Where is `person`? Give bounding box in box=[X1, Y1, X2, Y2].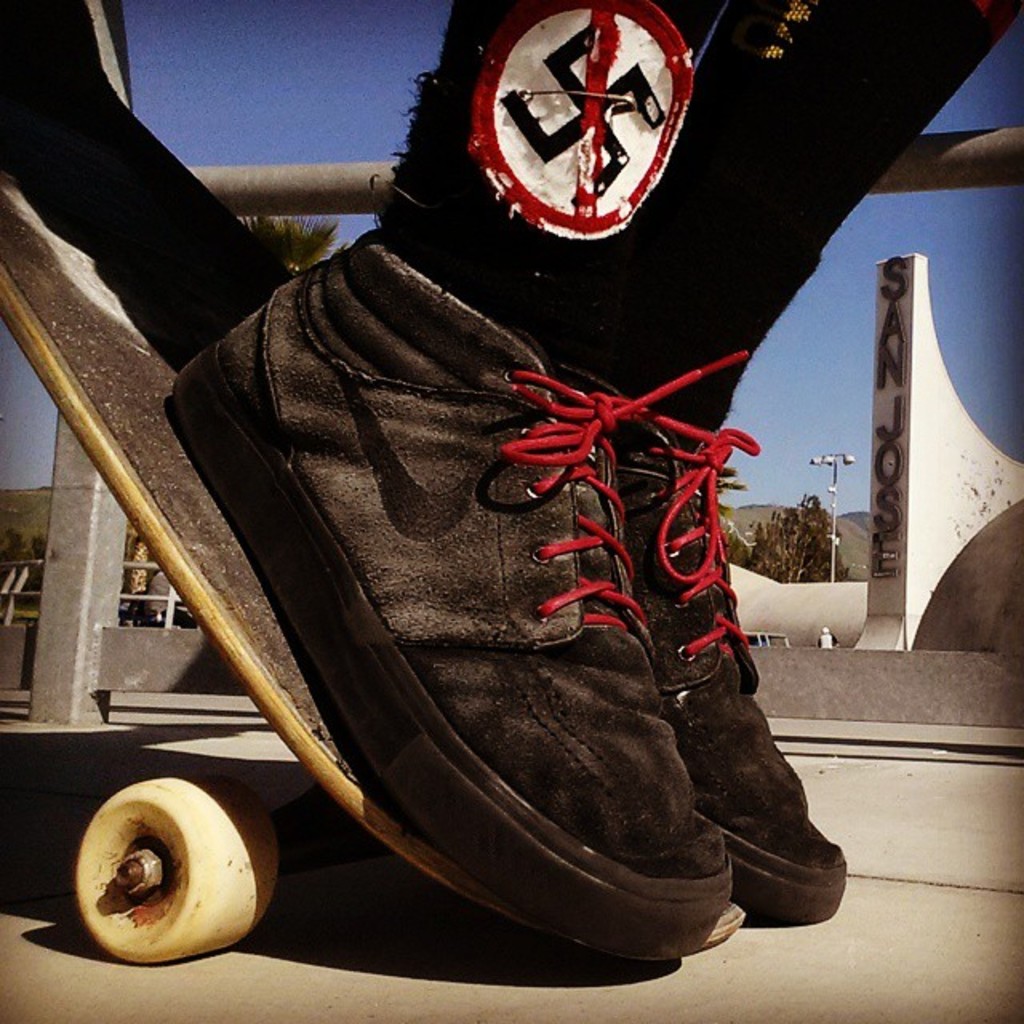
box=[150, 0, 1022, 974].
